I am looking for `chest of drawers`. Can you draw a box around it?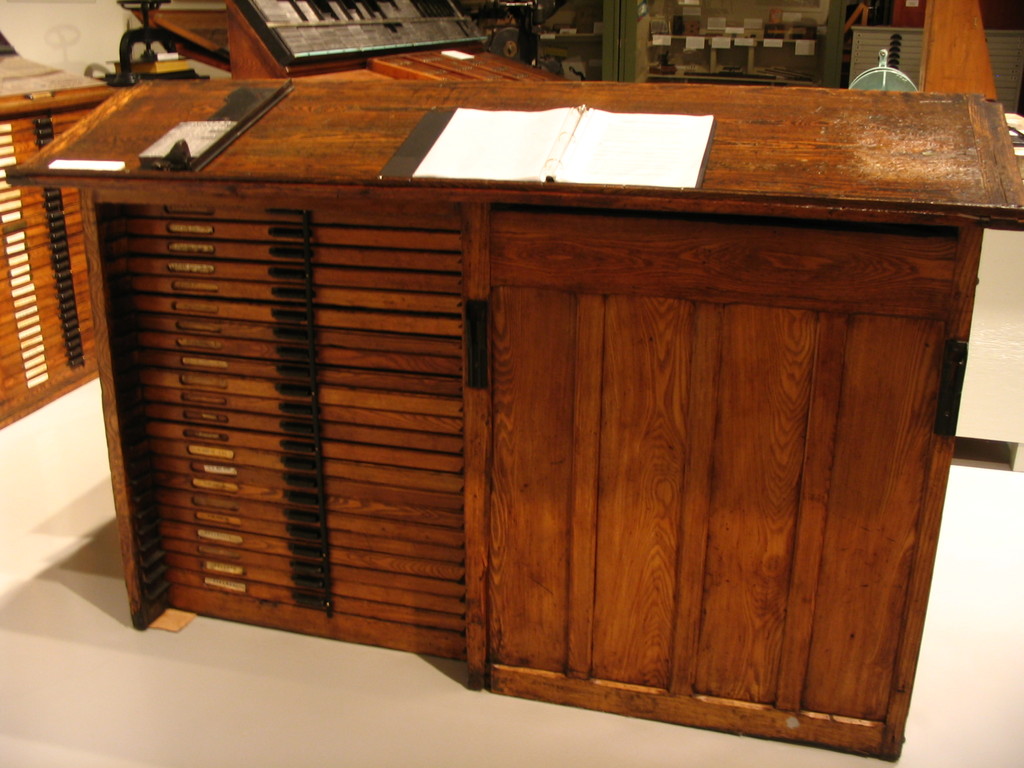
Sure, the bounding box is [left=0, top=105, right=99, bottom=430].
